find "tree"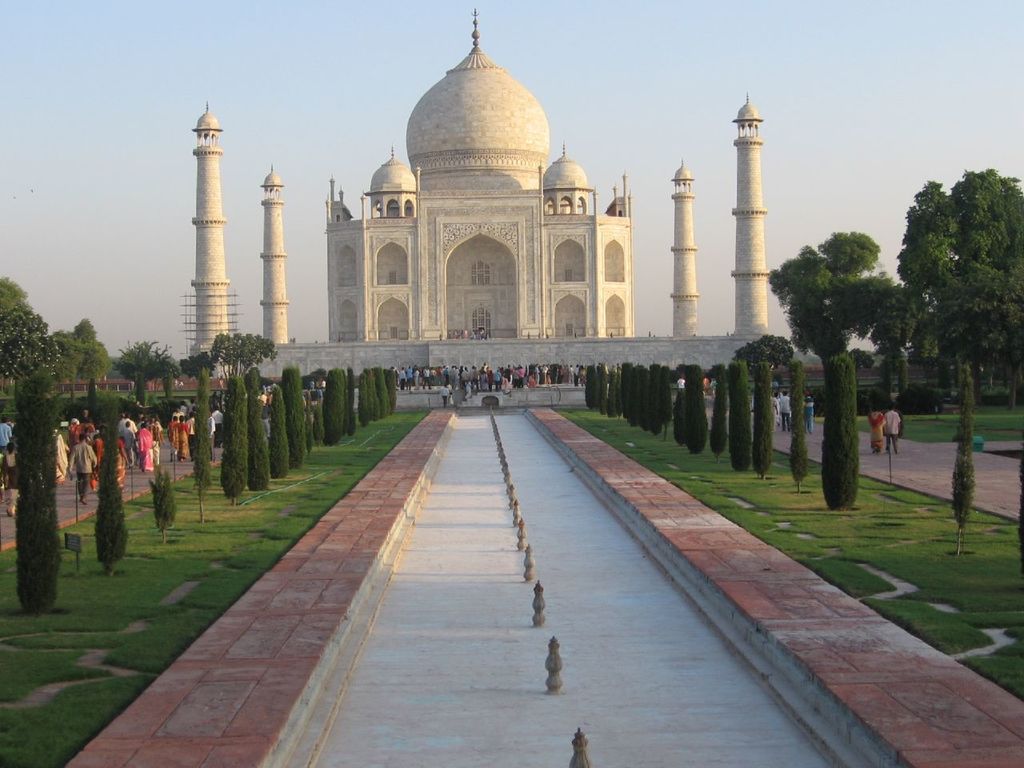
<region>0, 274, 32, 307</region>
